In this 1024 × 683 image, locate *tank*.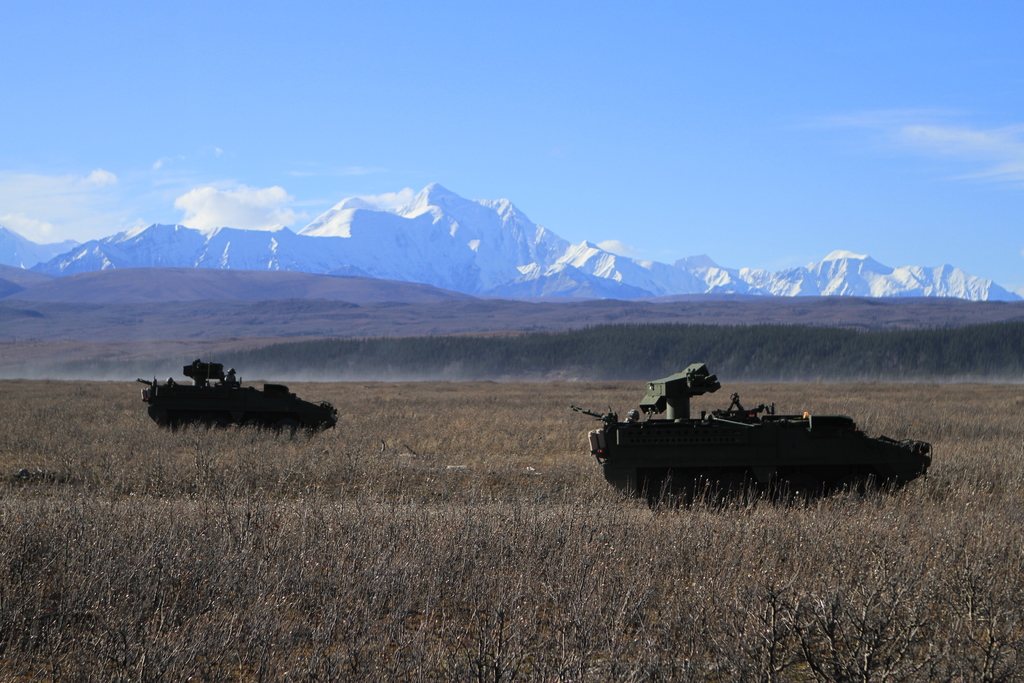
Bounding box: [571, 360, 934, 513].
